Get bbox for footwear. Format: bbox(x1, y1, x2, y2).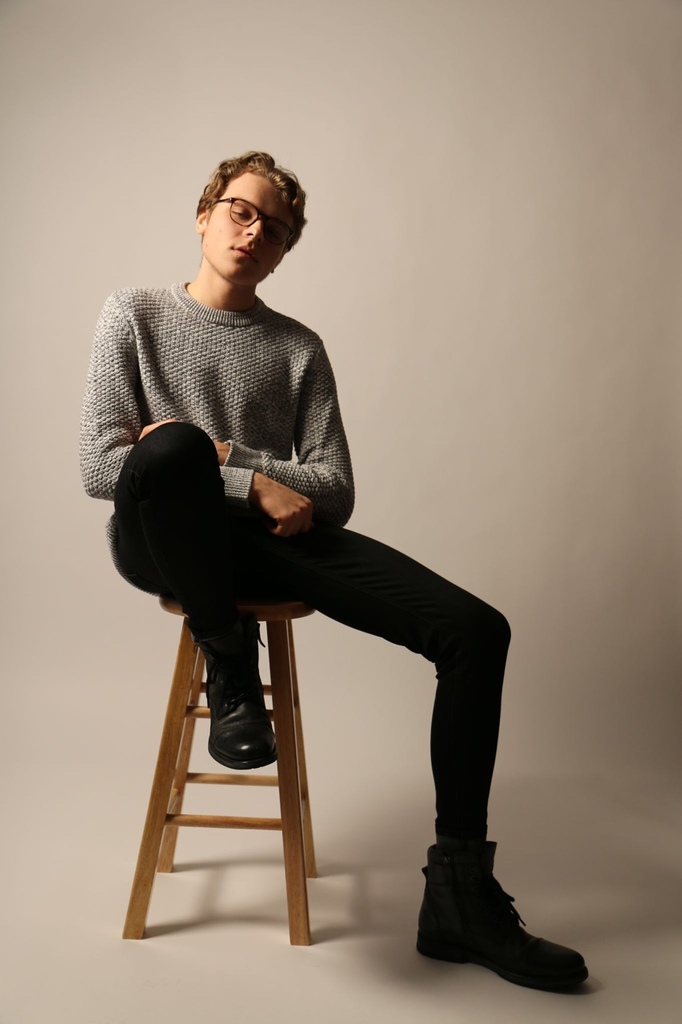
bbox(201, 658, 276, 767).
